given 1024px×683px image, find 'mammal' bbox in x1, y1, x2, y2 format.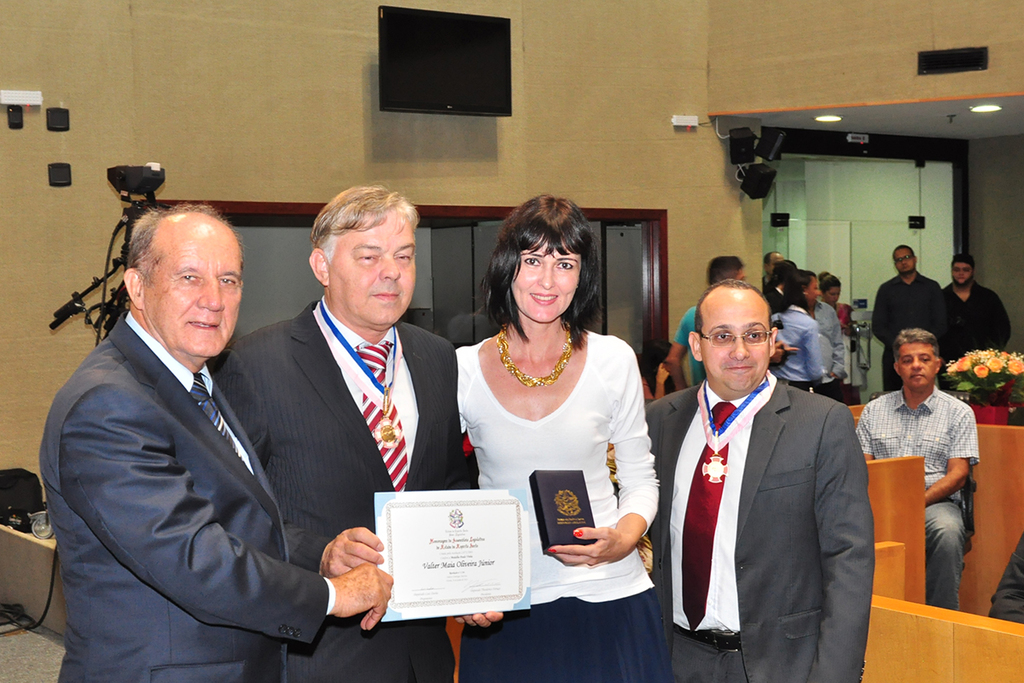
666, 256, 747, 386.
